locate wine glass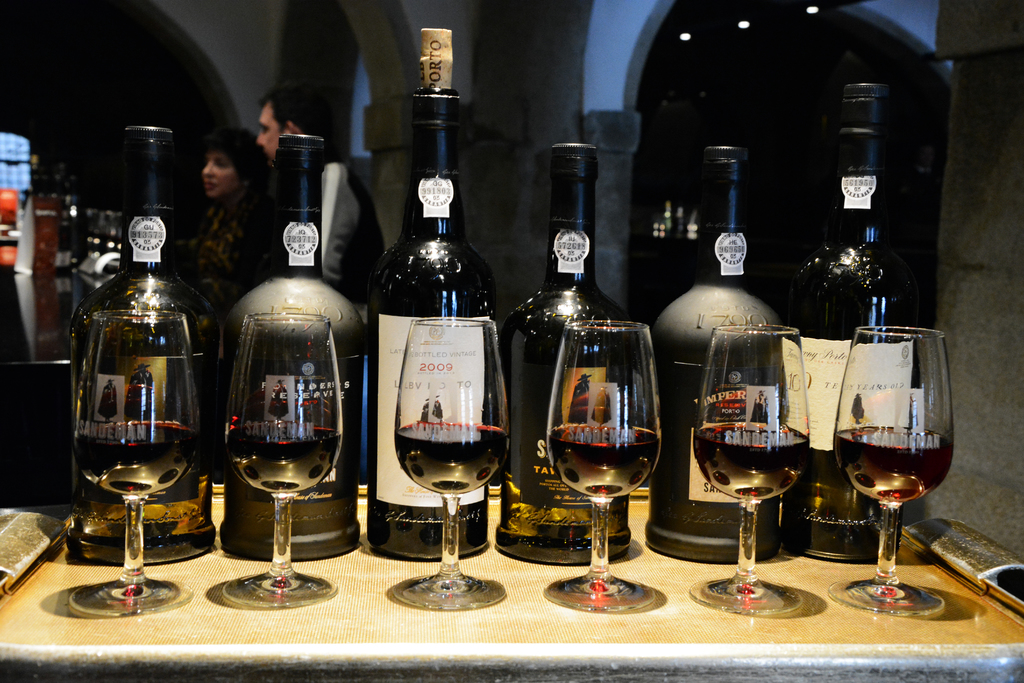
834/319/954/611
